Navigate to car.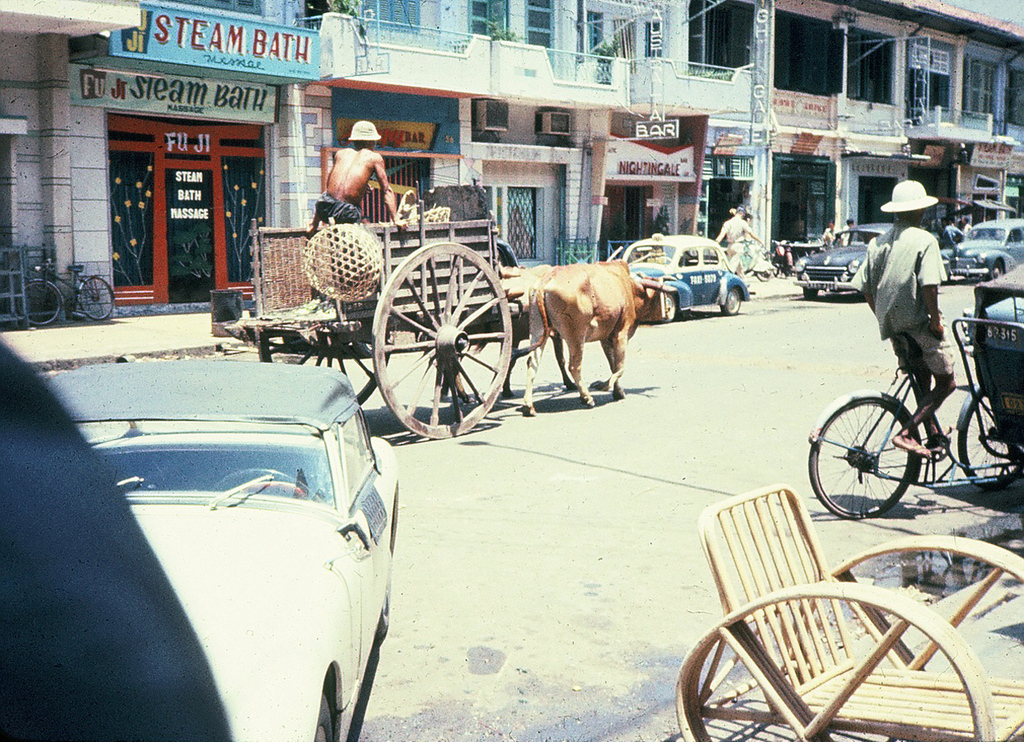
Navigation target: (x1=72, y1=359, x2=408, y2=737).
